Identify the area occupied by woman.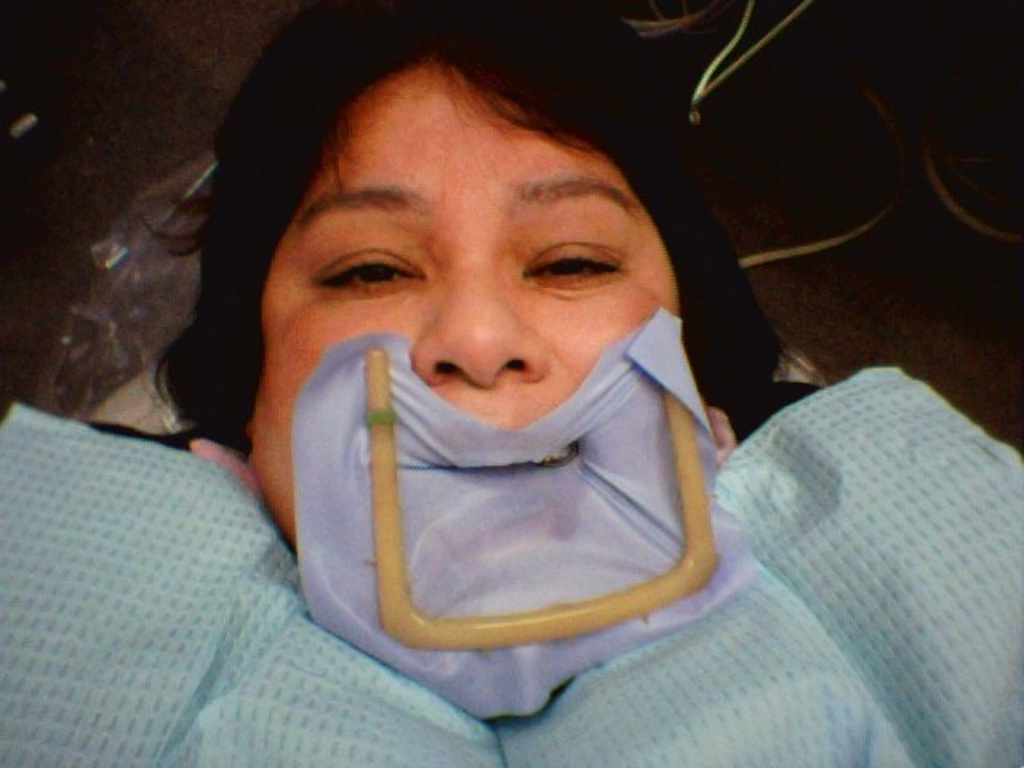
Area: 219/59/752/672.
